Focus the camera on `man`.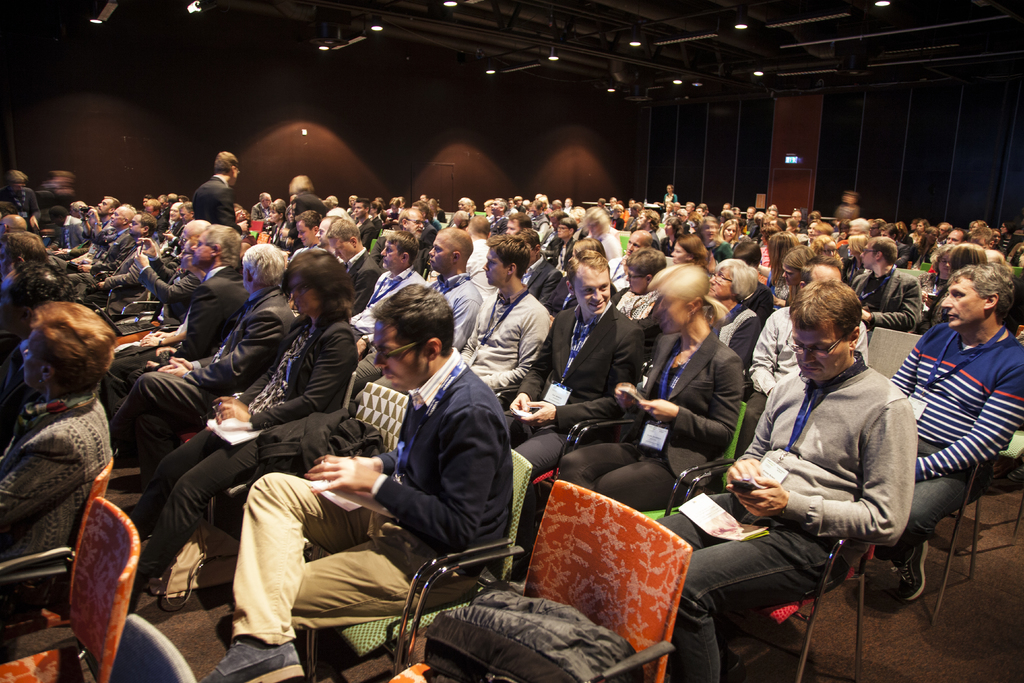
Focus region: 353,196,374,250.
